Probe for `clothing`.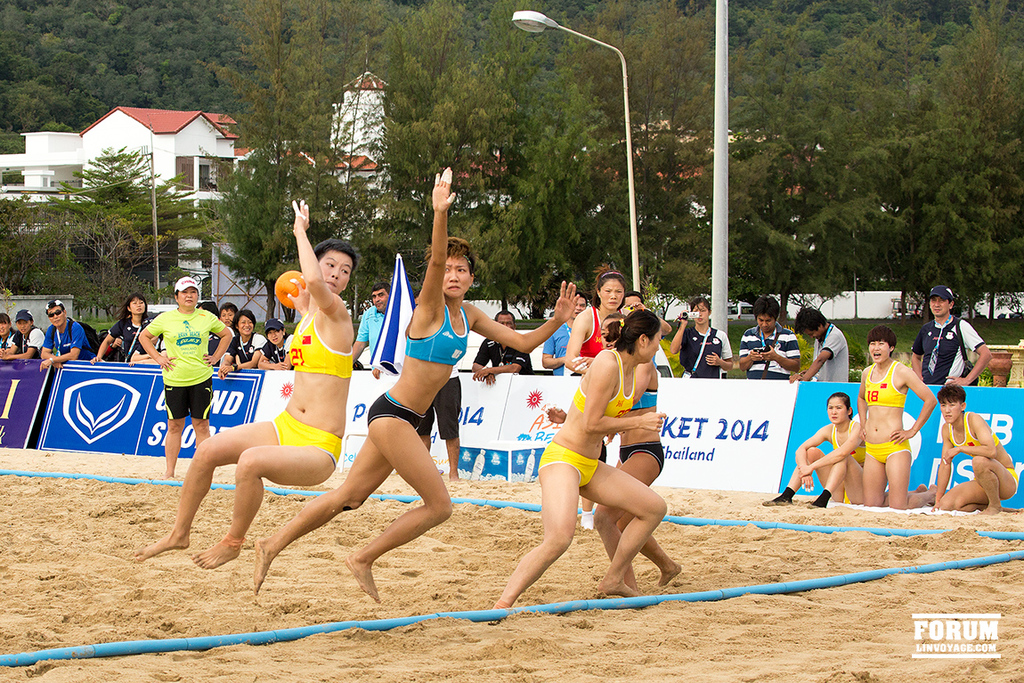
Probe result: 145 305 224 418.
